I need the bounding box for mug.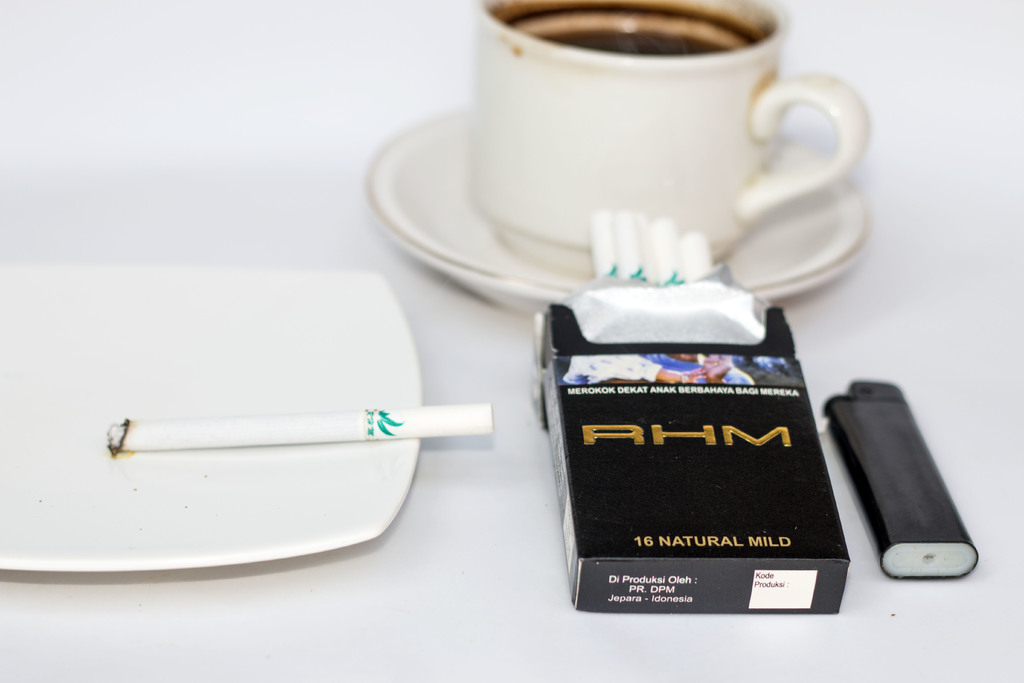
Here it is: 471, 0, 870, 279.
